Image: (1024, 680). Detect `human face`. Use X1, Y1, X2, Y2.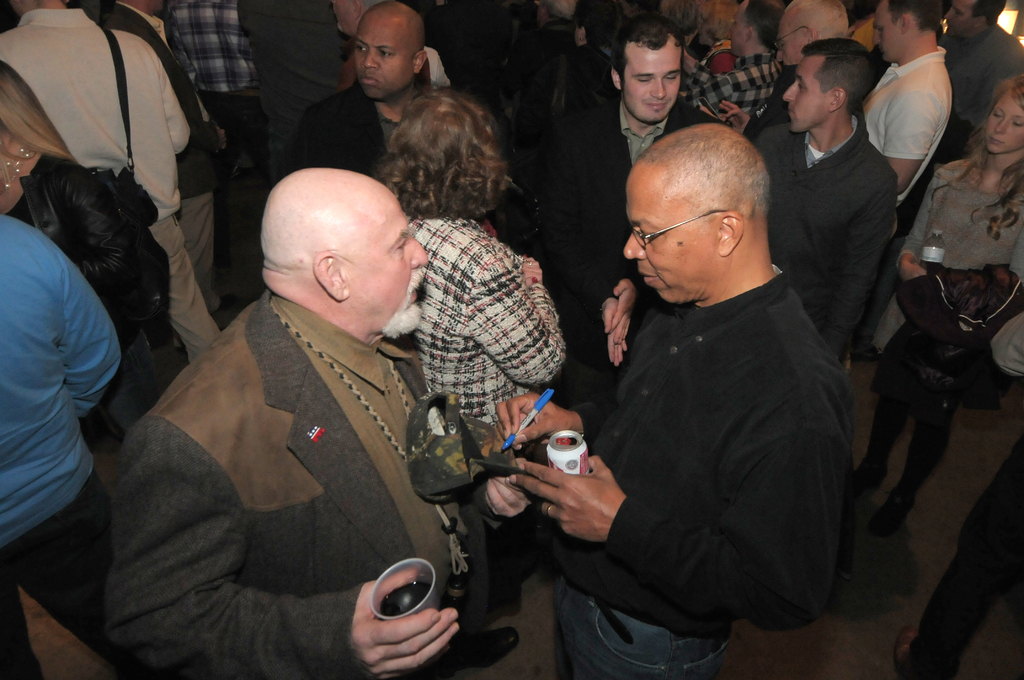
623, 40, 685, 123.
